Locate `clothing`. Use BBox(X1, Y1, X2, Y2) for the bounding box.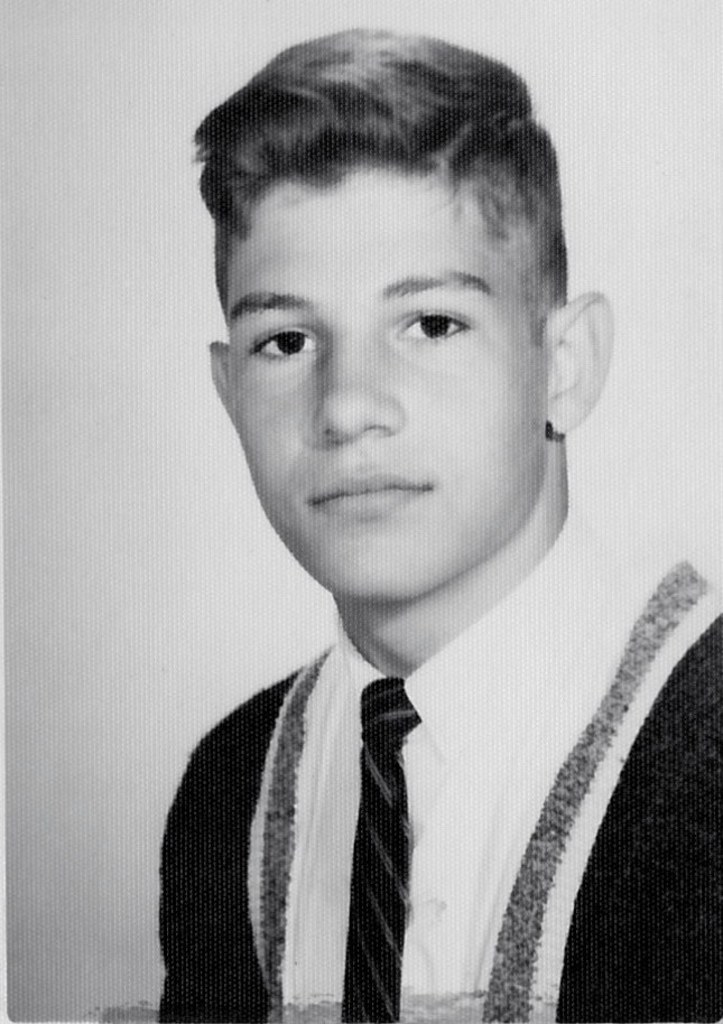
BBox(100, 626, 722, 1023).
